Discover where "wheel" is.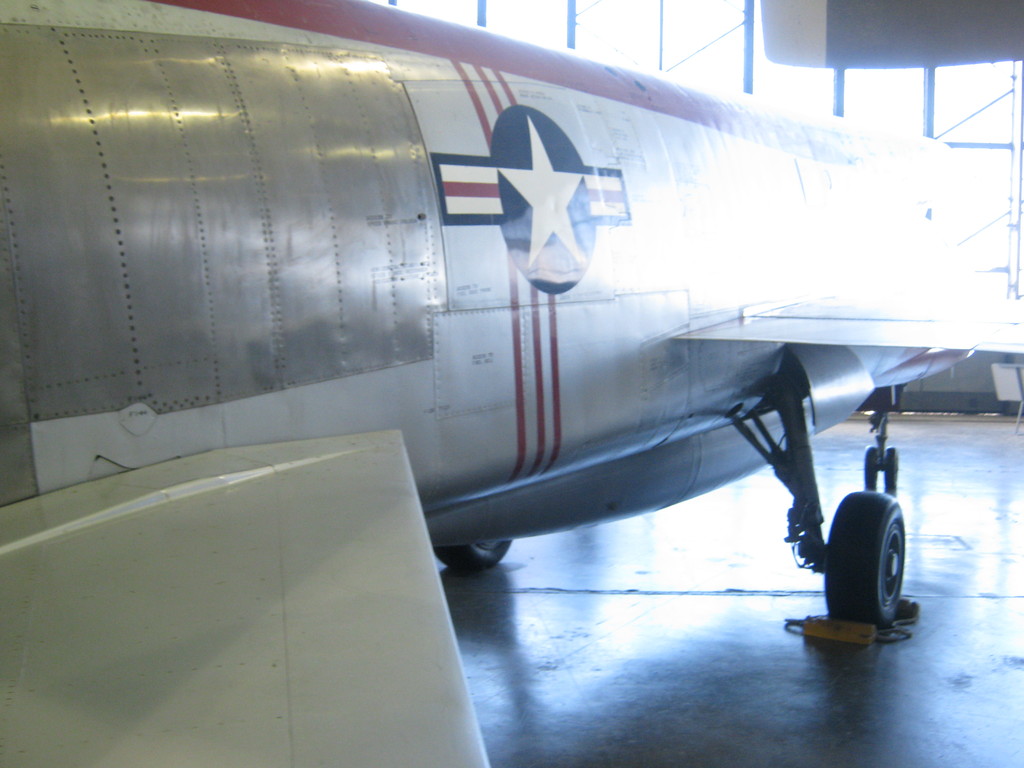
Discovered at 432,539,519,574.
